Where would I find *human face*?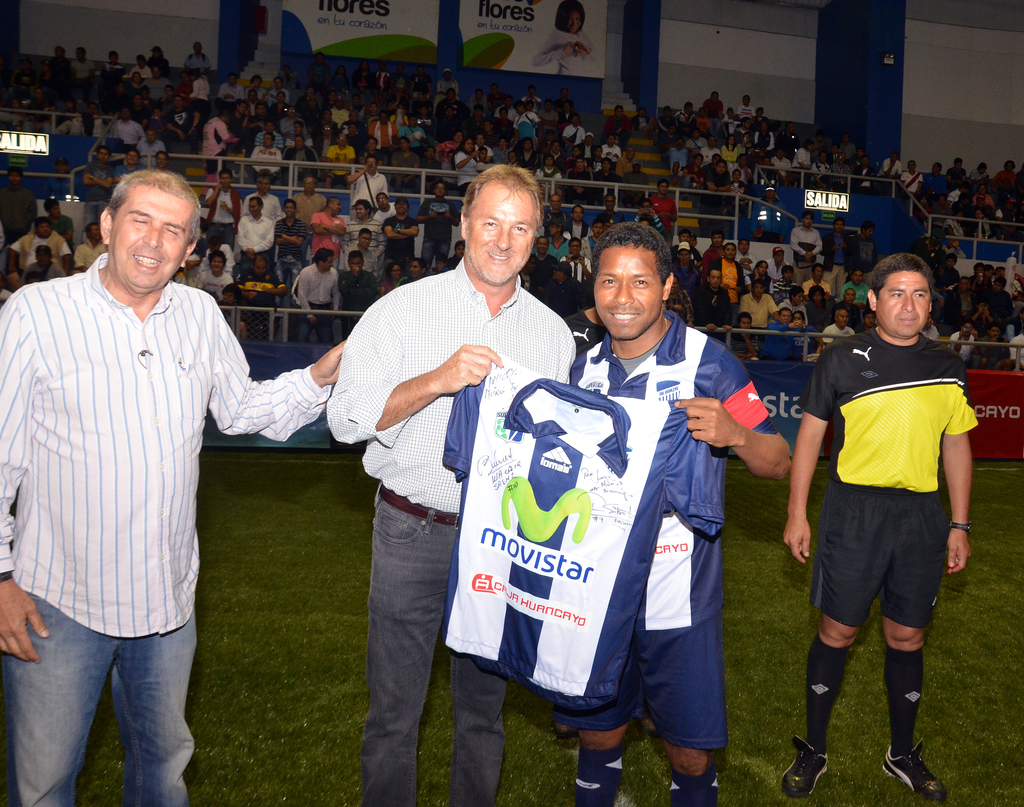
At <box>838,152,845,161</box>.
